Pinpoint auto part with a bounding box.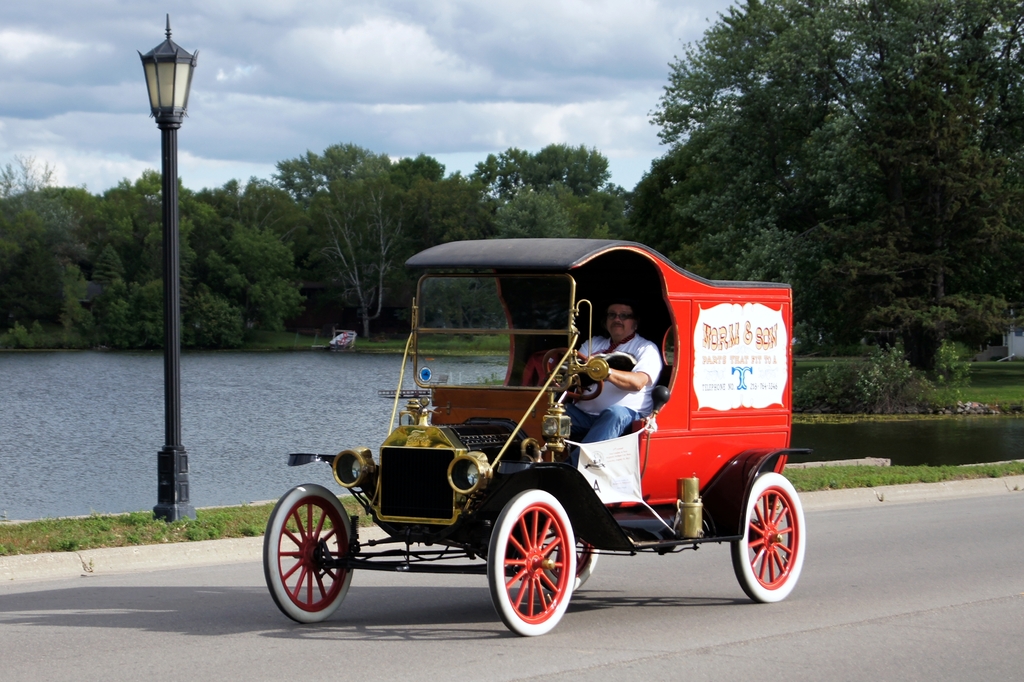
x1=732, y1=472, x2=817, y2=610.
